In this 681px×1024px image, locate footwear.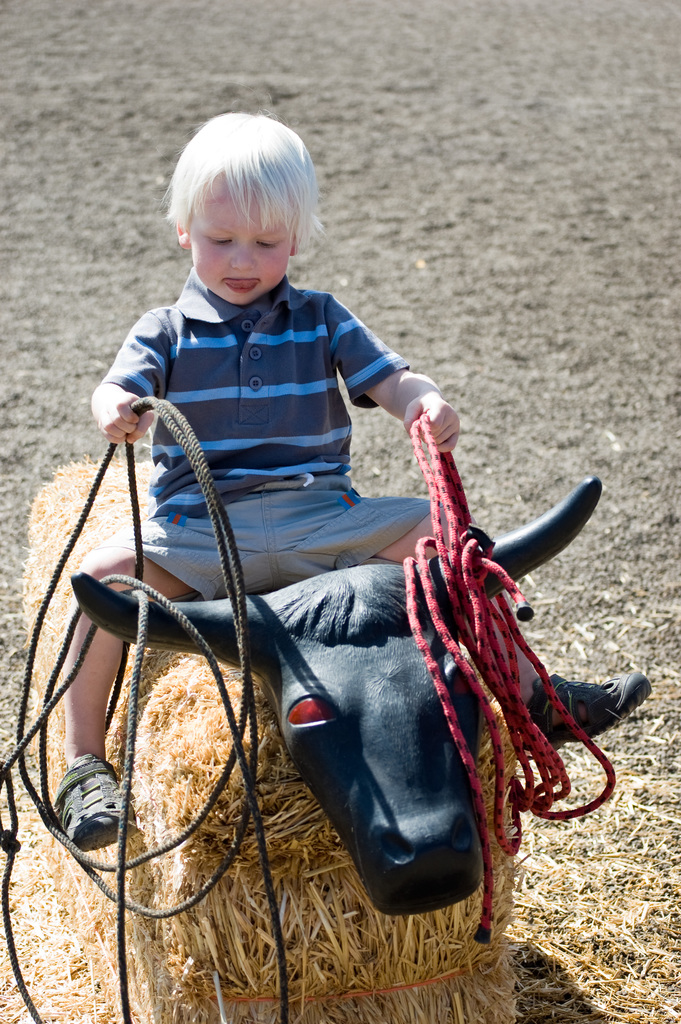
Bounding box: 570/682/656/747.
